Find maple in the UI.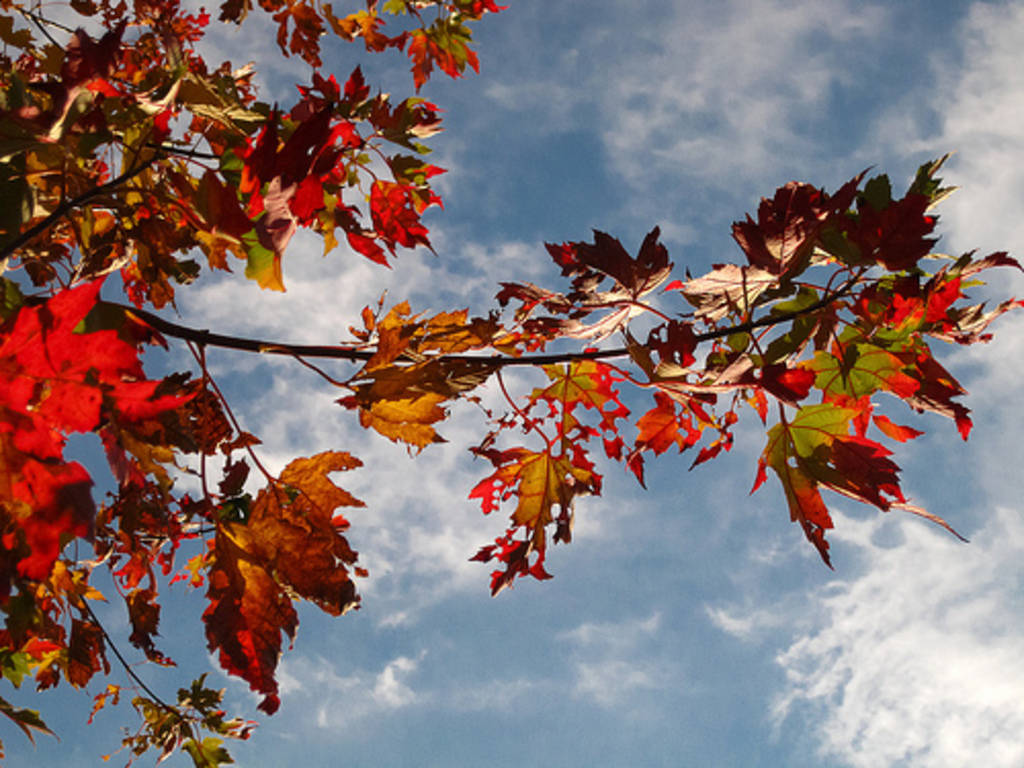
UI element at 721:389:950:569.
